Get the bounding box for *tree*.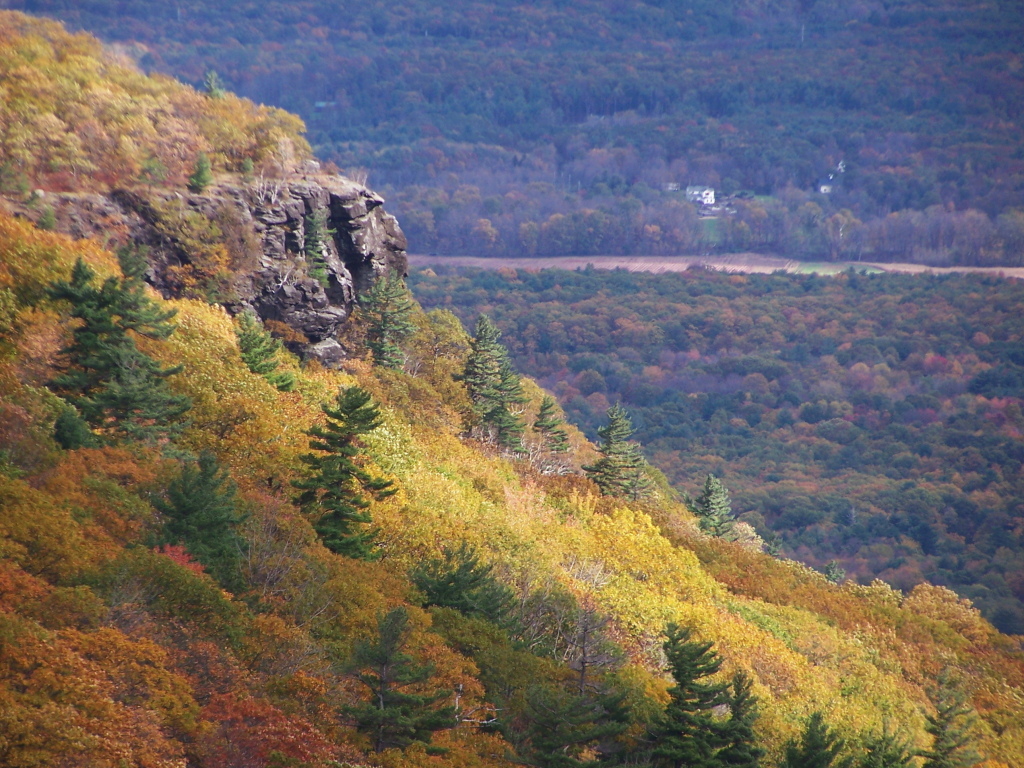
bbox(32, 234, 183, 465).
